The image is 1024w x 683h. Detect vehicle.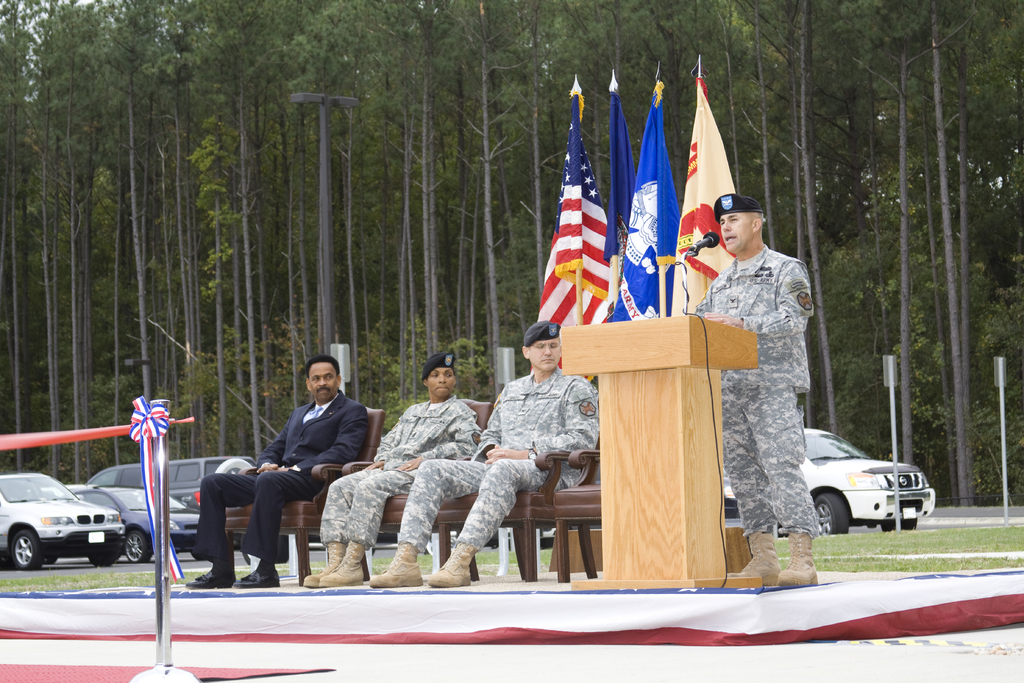
Detection: region(65, 484, 207, 568).
